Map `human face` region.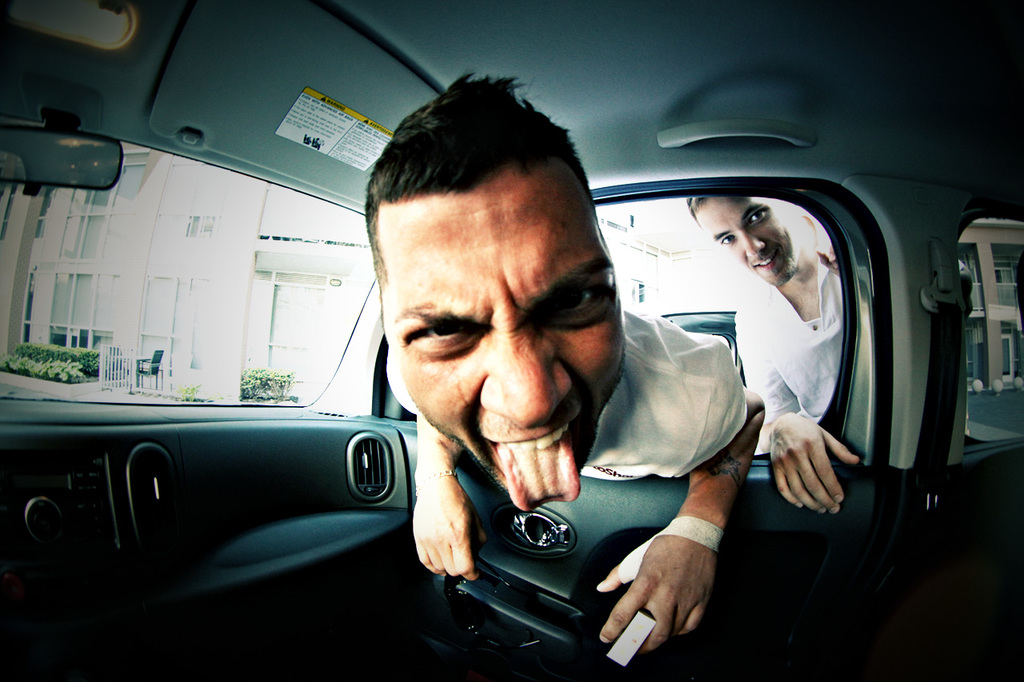
Mapped to x1=688 y1=173 x2=811 y2=289.
